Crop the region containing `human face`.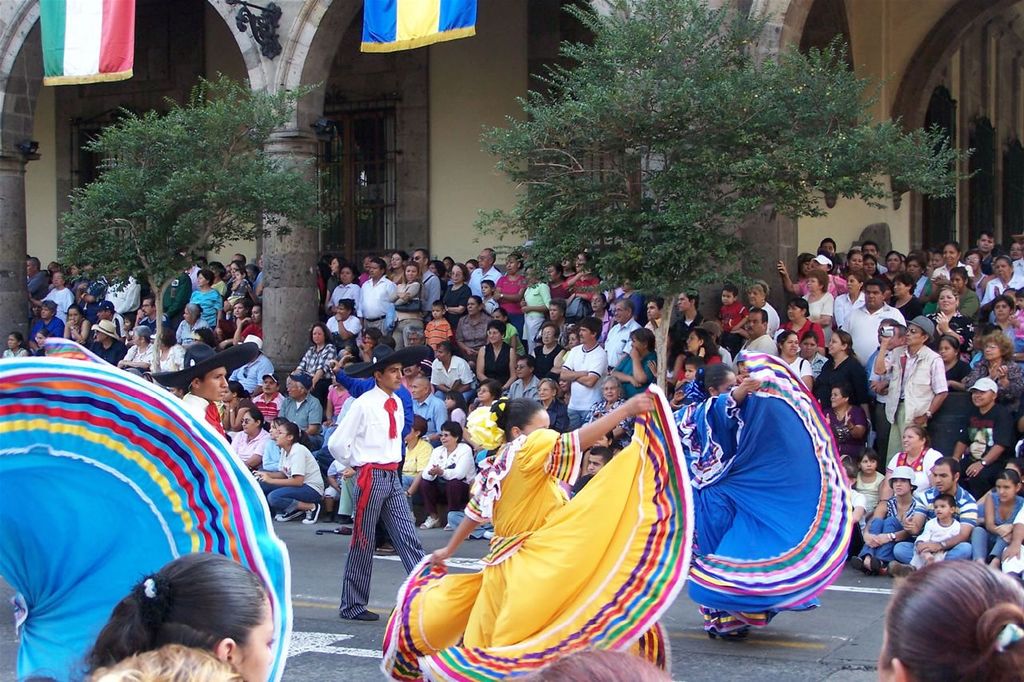
Crop region: left=198, top=364, right=227, bottom=398.
